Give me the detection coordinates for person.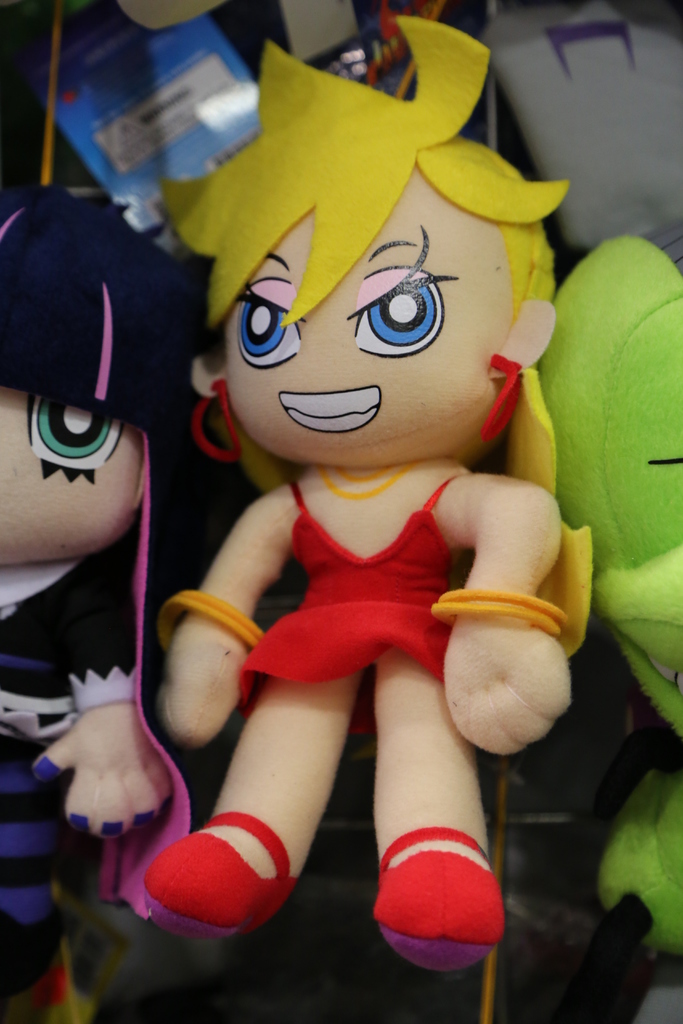
[0, 184, 266, 986].
